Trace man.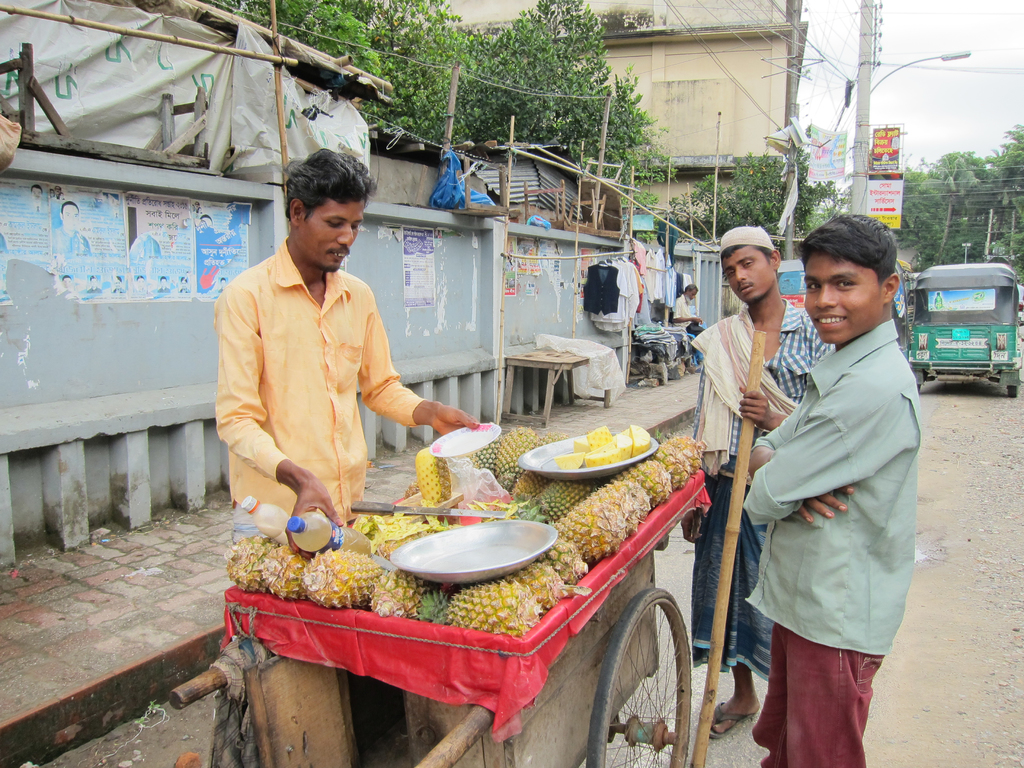
Traced to 216:150:493:531.
